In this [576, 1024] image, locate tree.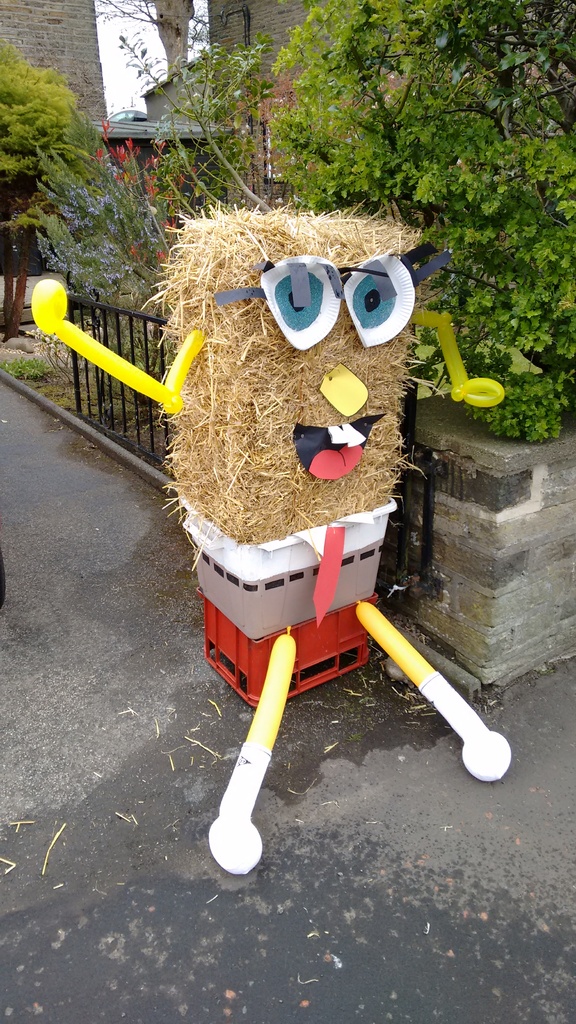
Bounding box: 258, 0, 477, 422.
